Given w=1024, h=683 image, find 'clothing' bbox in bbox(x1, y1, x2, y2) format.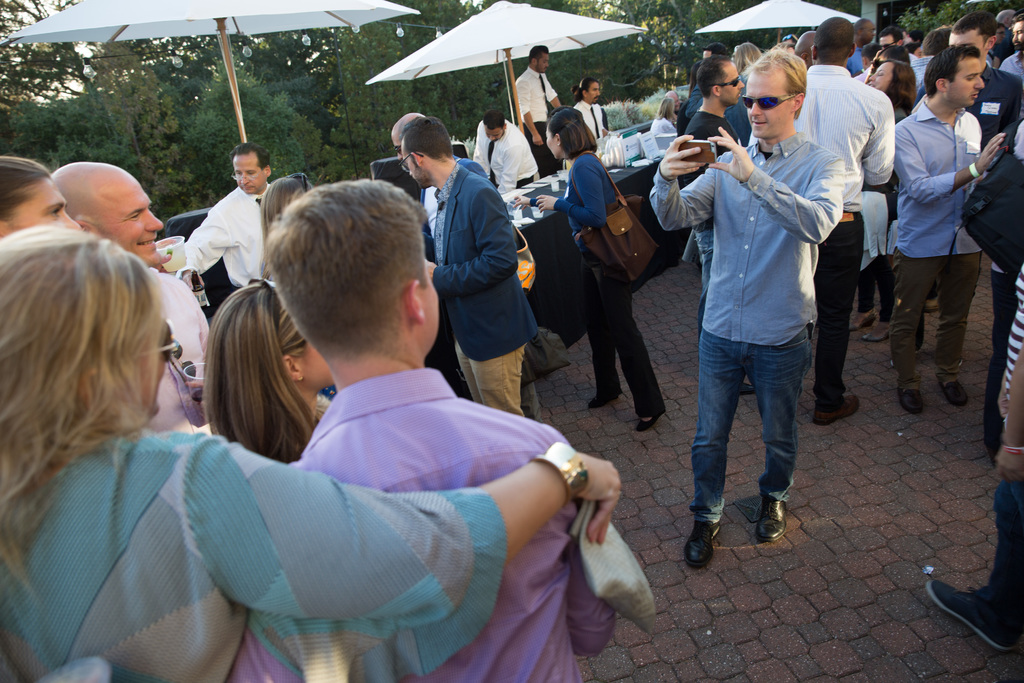
bbox(565, 150, 665, 419).
